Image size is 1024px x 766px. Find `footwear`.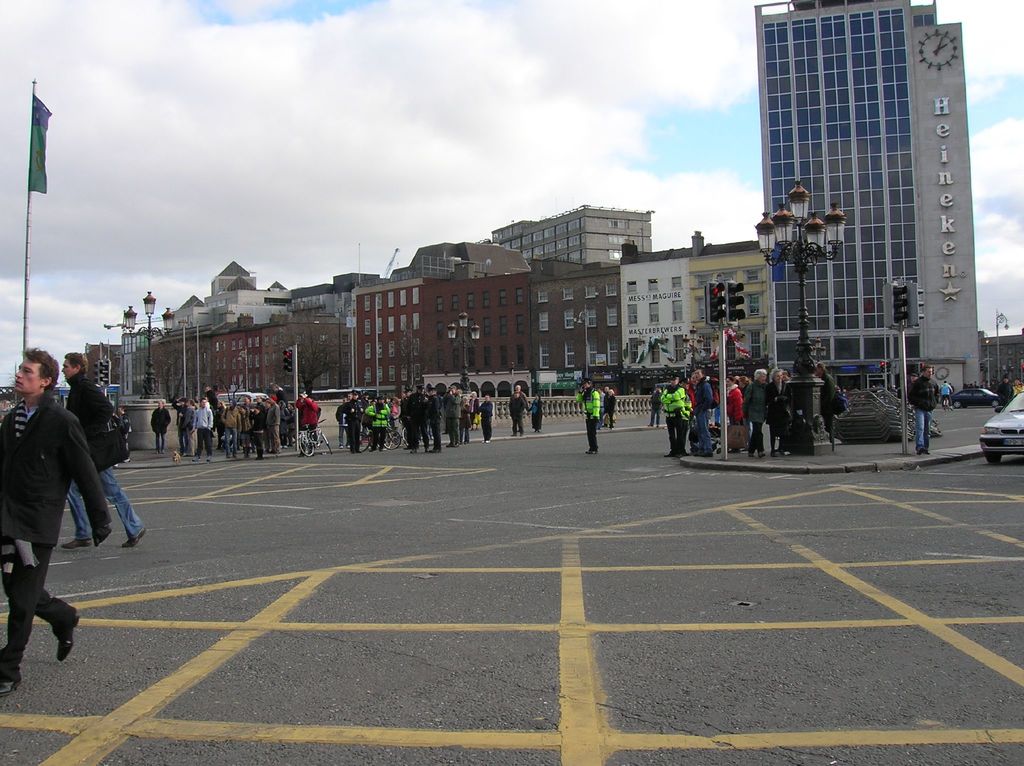
detection(780, 449, 784, 454).
